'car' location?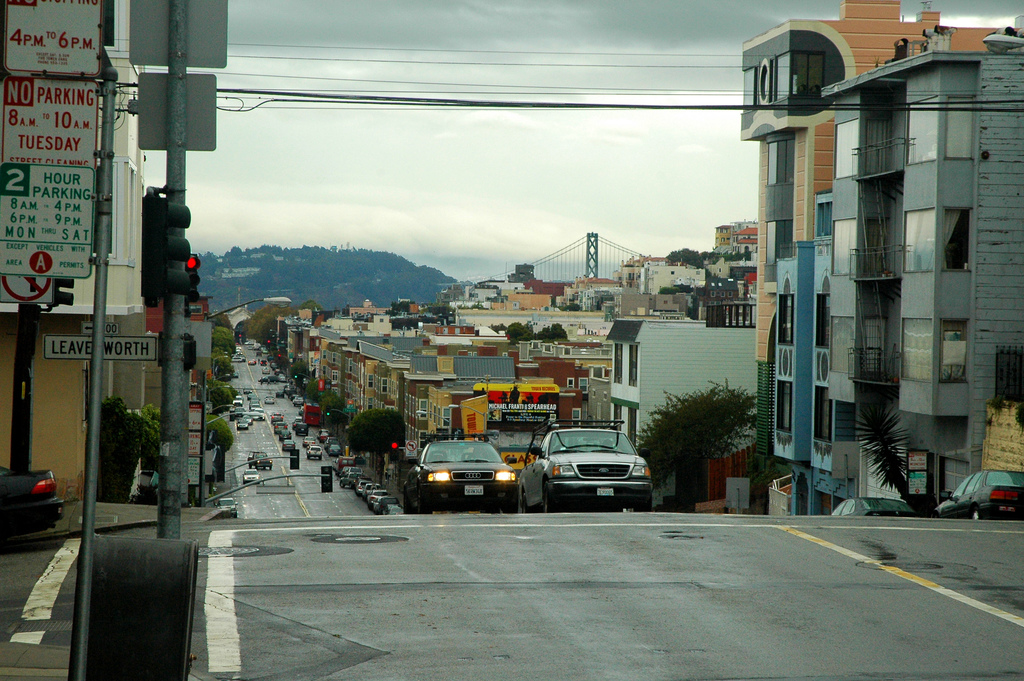
<bbox>828, 495, 923, 513</bbox>
